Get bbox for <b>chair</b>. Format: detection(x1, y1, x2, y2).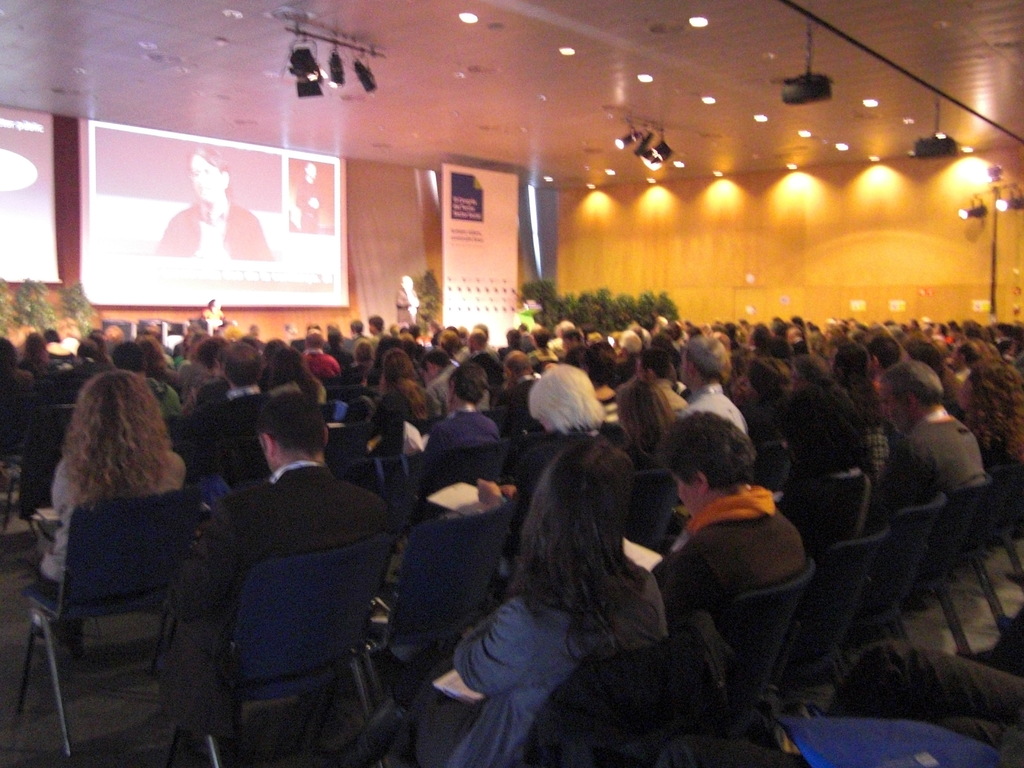
detection(363, 495, 518, 715).
